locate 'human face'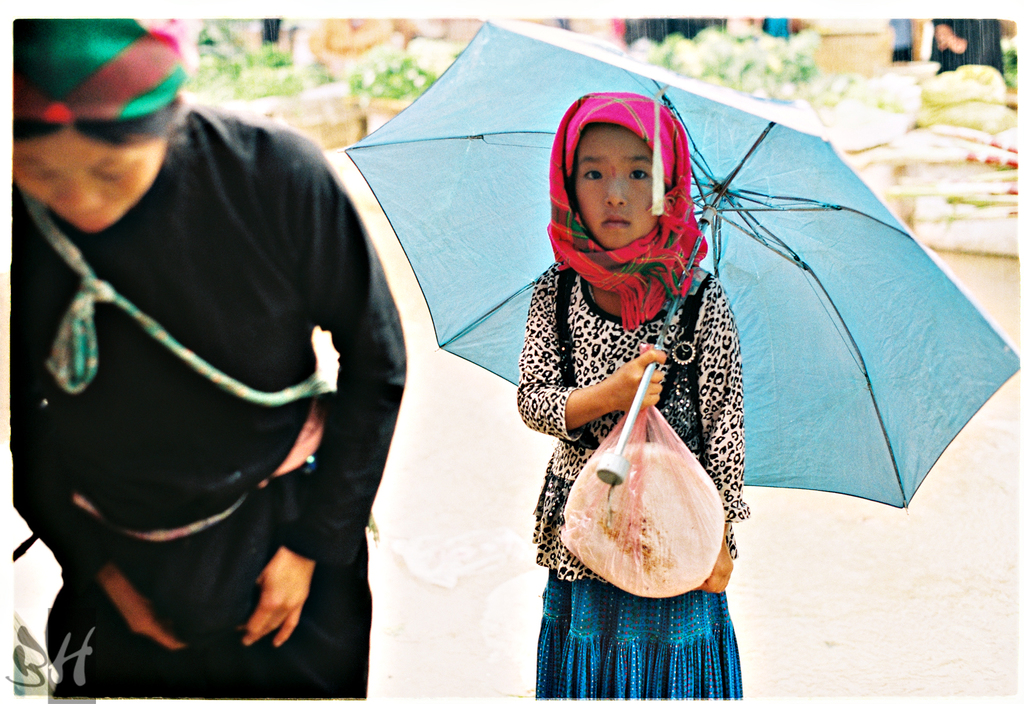
(left=1, top=132, right=166, bottom=231)
